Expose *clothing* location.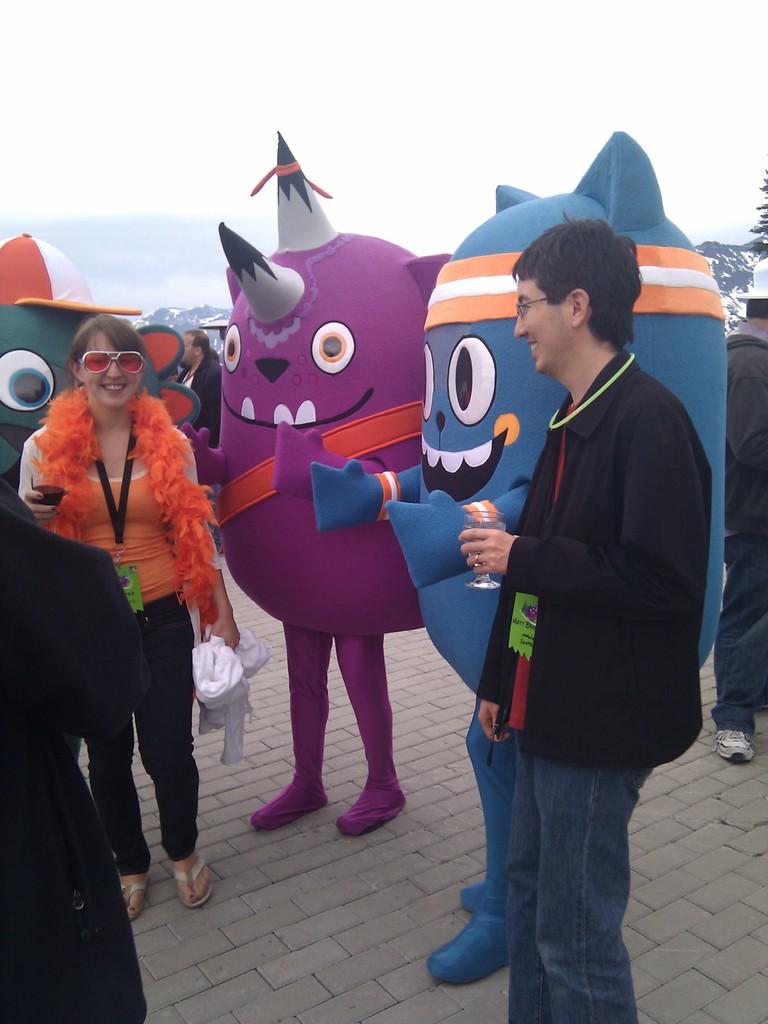
Exposed at [left=17, top=386, right=220, bottom=874].
